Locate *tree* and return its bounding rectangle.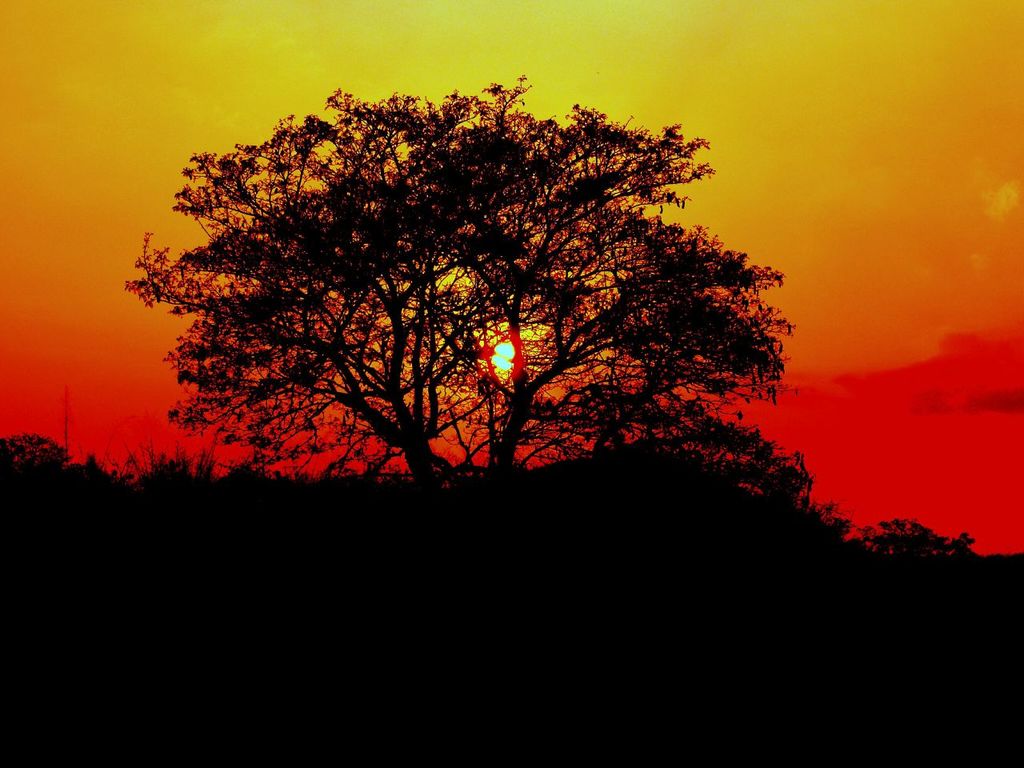
(141,56,777,519).
